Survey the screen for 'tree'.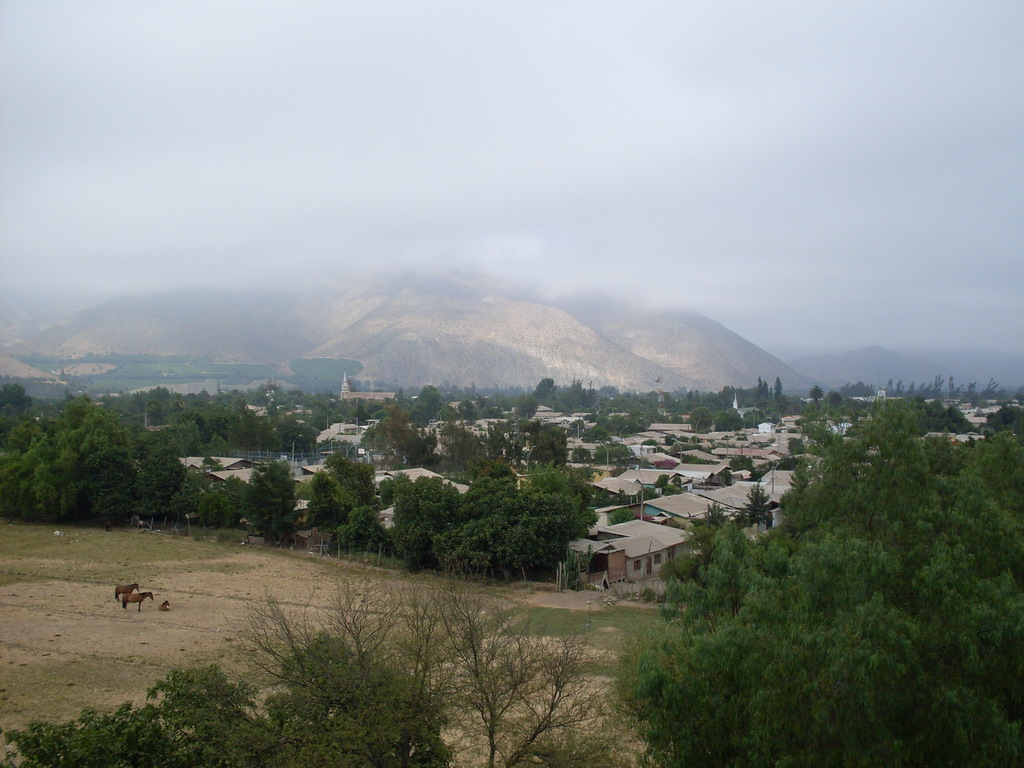
Survey found: {"left": 200, "top": 390, "right": 283, "bottom": 447}.
